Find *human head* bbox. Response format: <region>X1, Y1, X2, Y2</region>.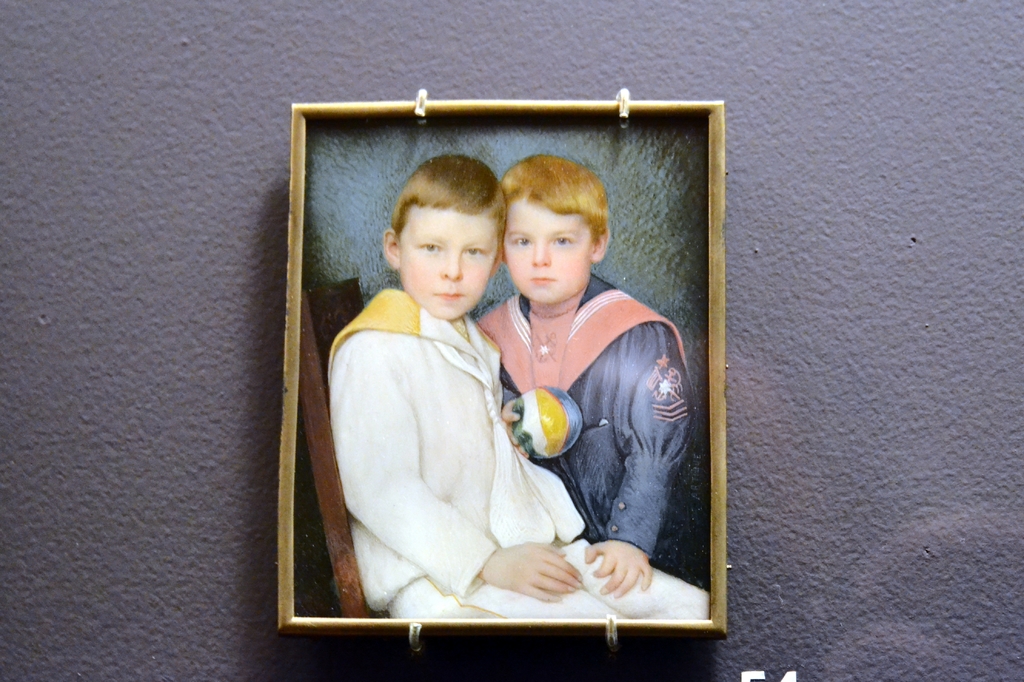
<region>379, 154, 508, 321</region>.
